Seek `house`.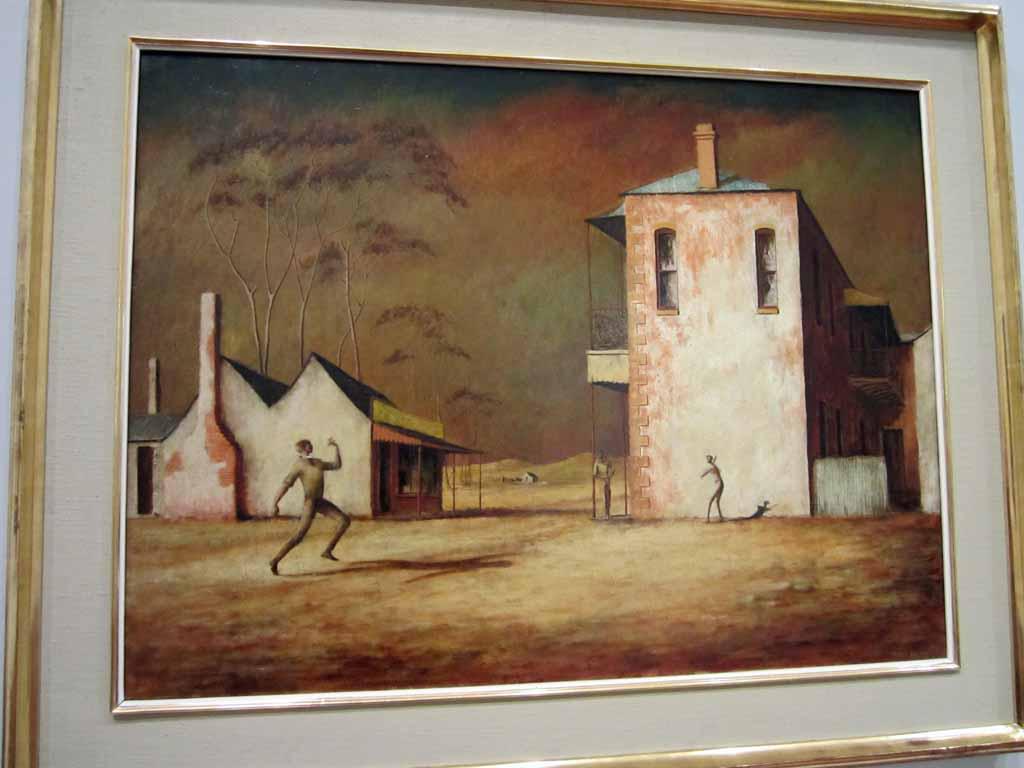
detection(590, 76, 899, 558).
